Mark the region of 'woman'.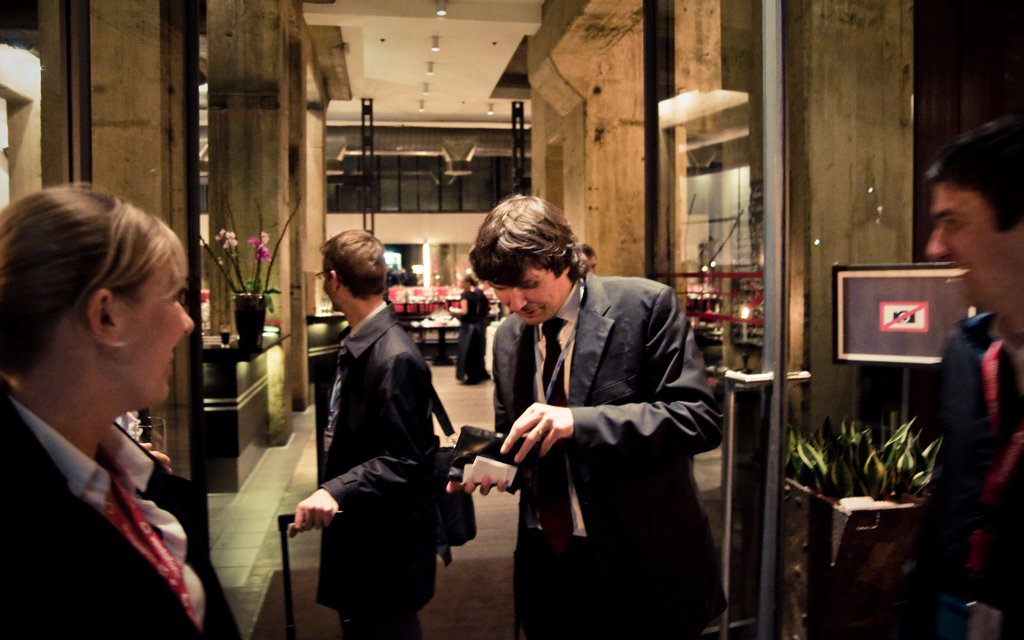
Region: (1, 190, 253, 639).
